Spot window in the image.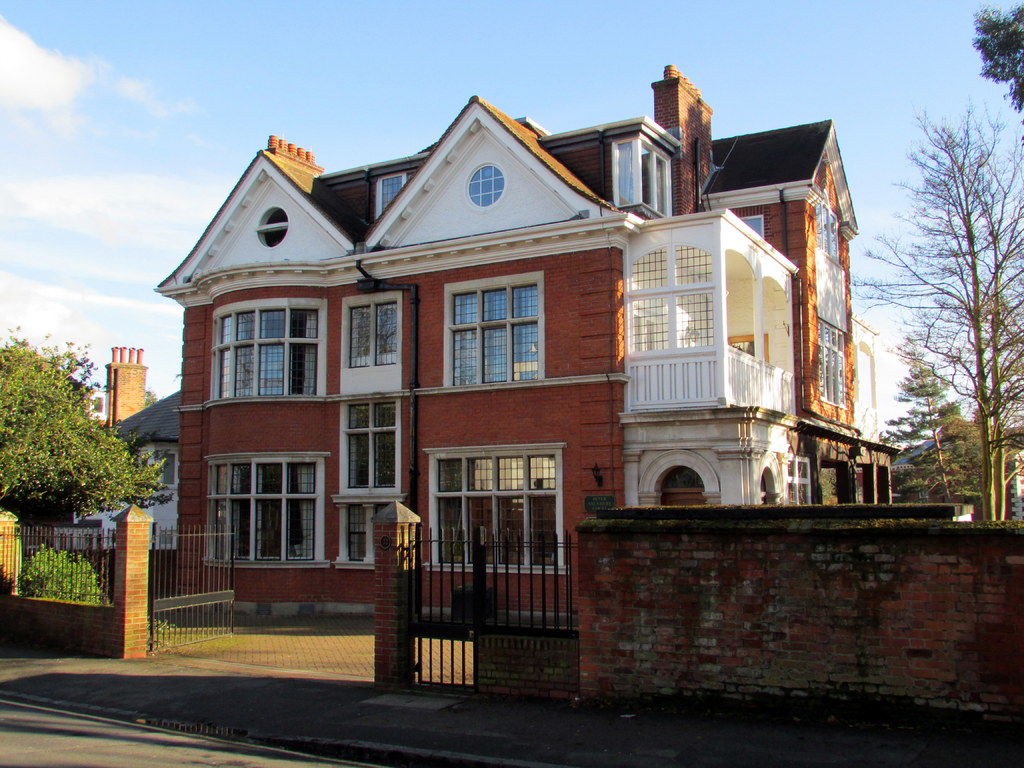
window found at region(371, 173, 408, 220).
